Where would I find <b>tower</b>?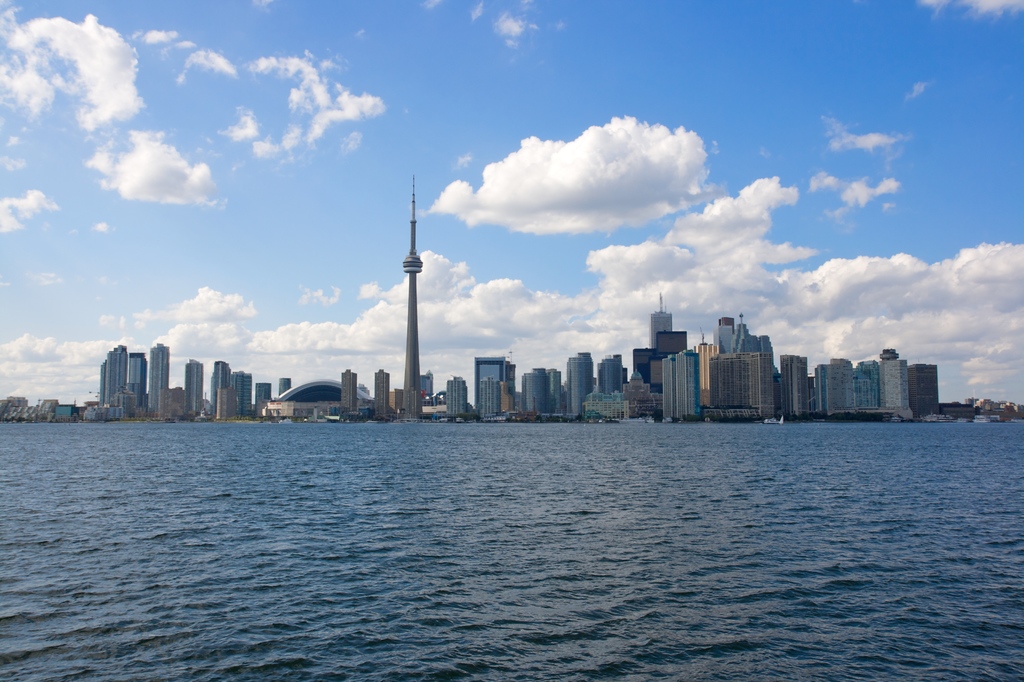
At pyautogui.locateOnScreen(916, 362, 936, 419).
